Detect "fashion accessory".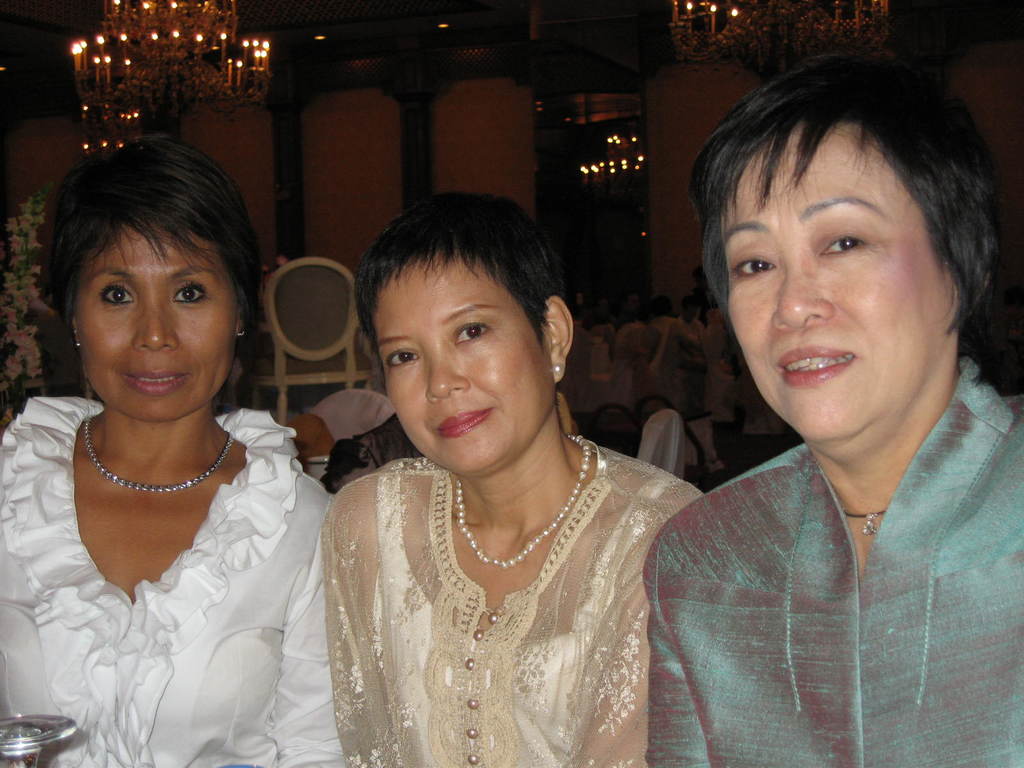
Detected at 840,508,890,539.
